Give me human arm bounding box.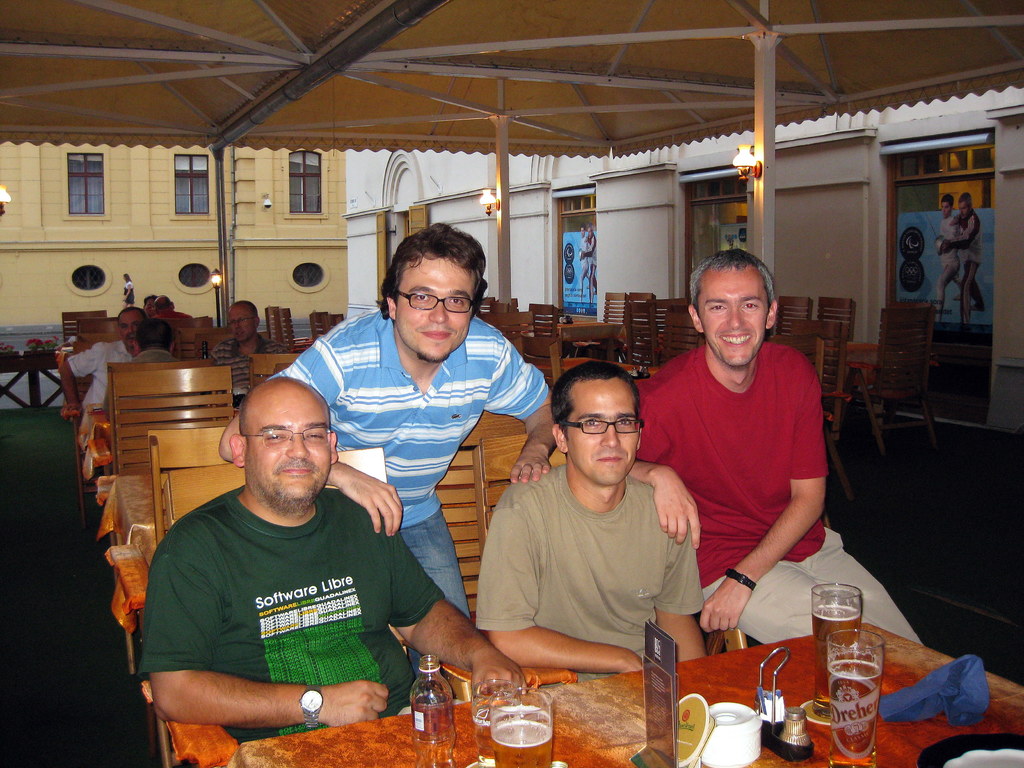
[940,236,954,250].
